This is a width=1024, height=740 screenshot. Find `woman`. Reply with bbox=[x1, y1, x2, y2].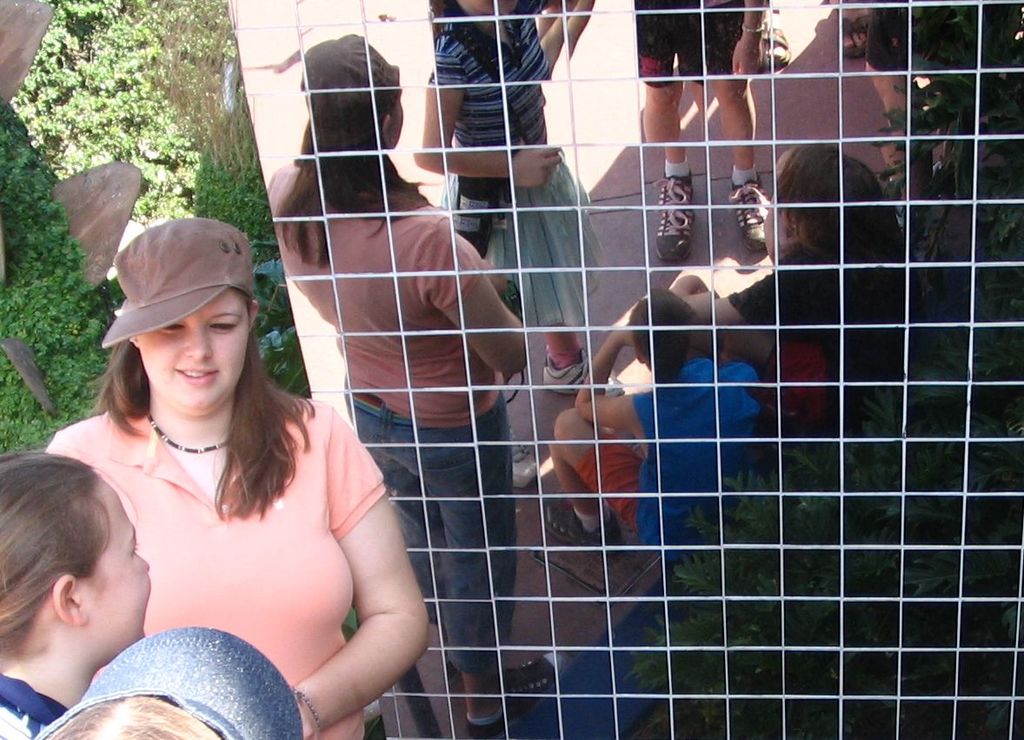
bbox=[0, 454, 154, 739].
